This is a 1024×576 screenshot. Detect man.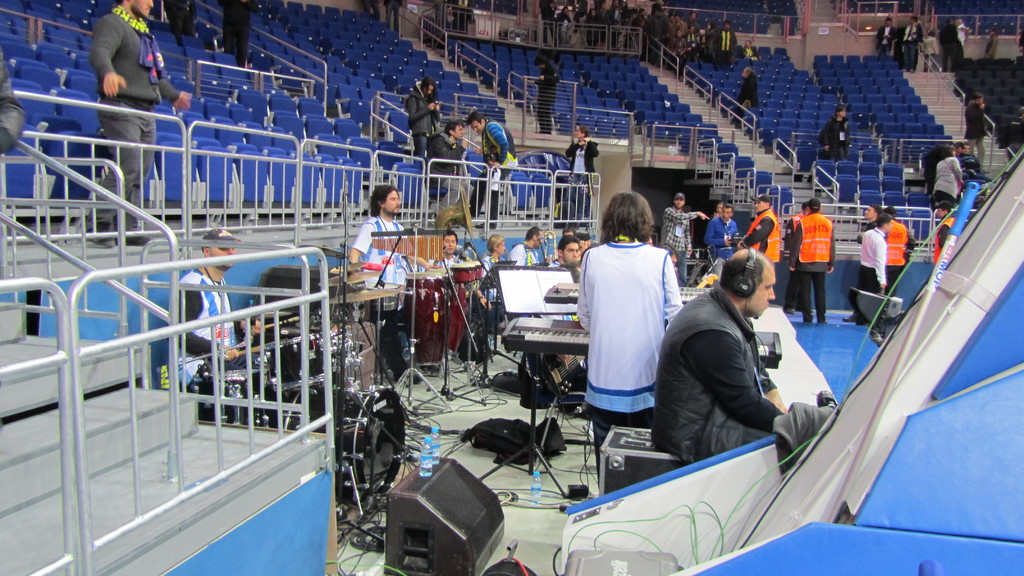
pyautogui.locateOnScreen(873, 18, 894, 57).
